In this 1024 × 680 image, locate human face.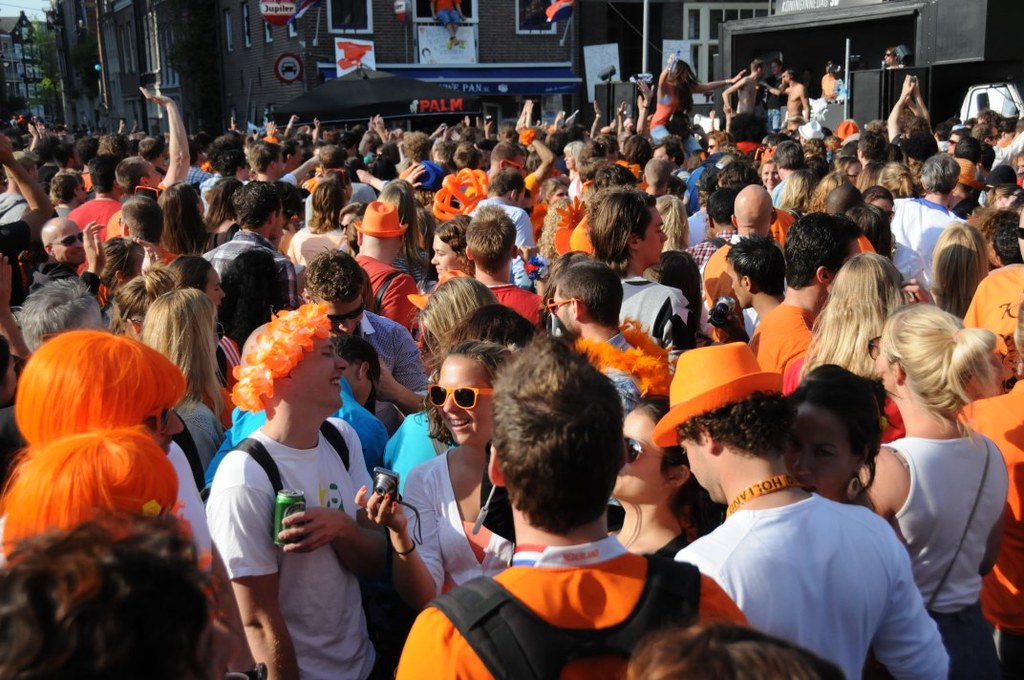
Bounding box: Rect(439, 352, 493, 446).
